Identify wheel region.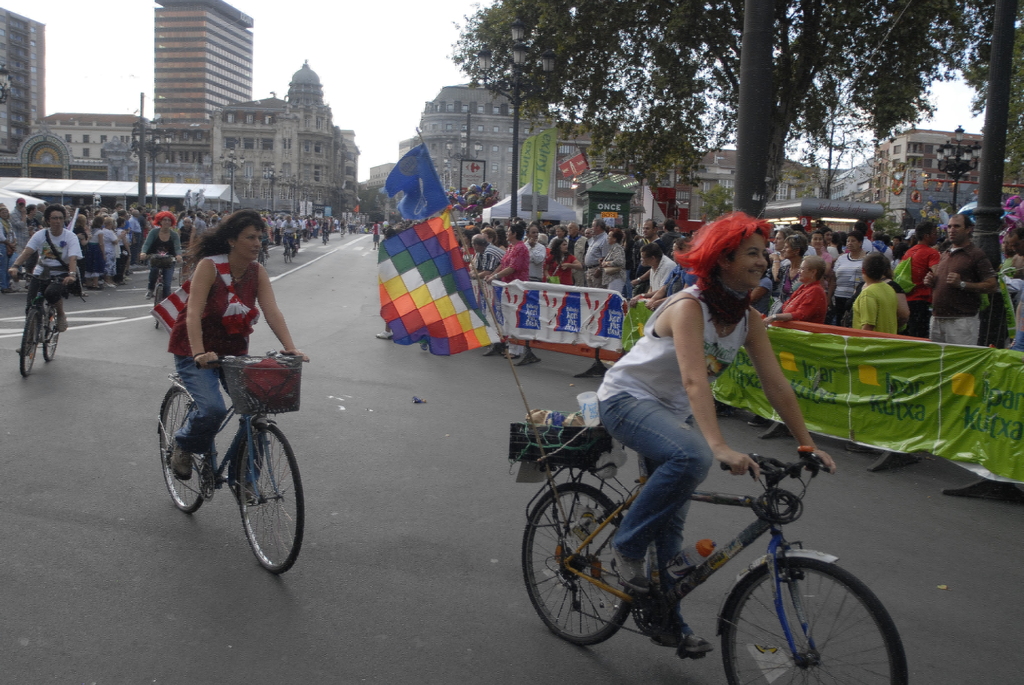
Region: (238, 427, 306, 576).
